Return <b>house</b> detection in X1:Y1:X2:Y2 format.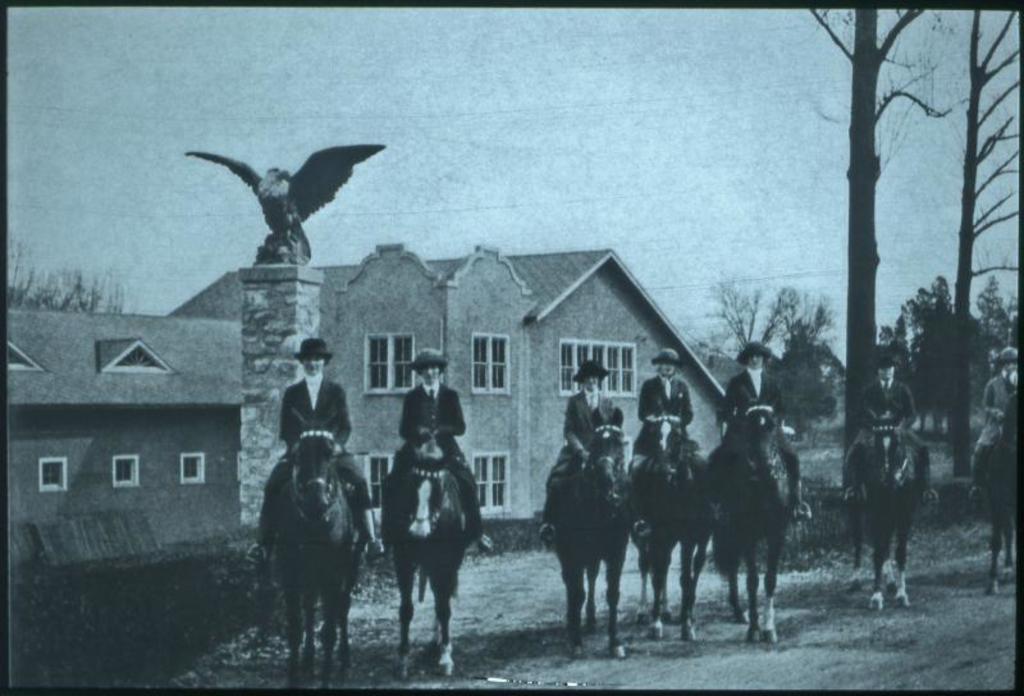
0:304:243:574.
